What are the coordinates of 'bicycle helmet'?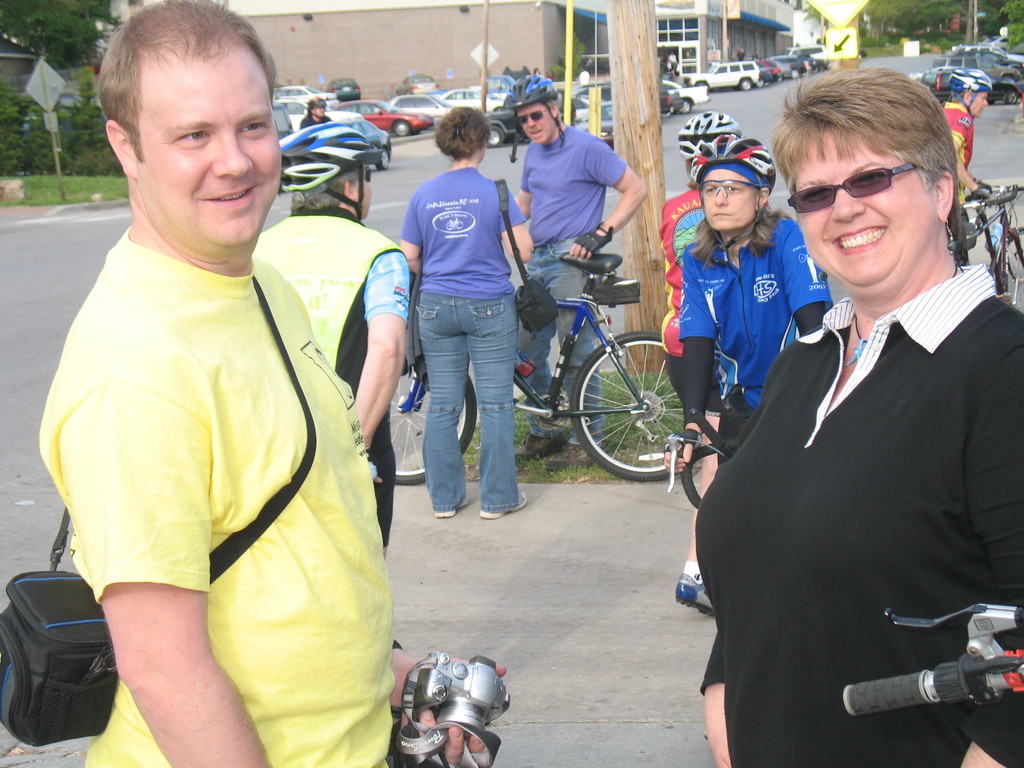
(271,124,383,220).
